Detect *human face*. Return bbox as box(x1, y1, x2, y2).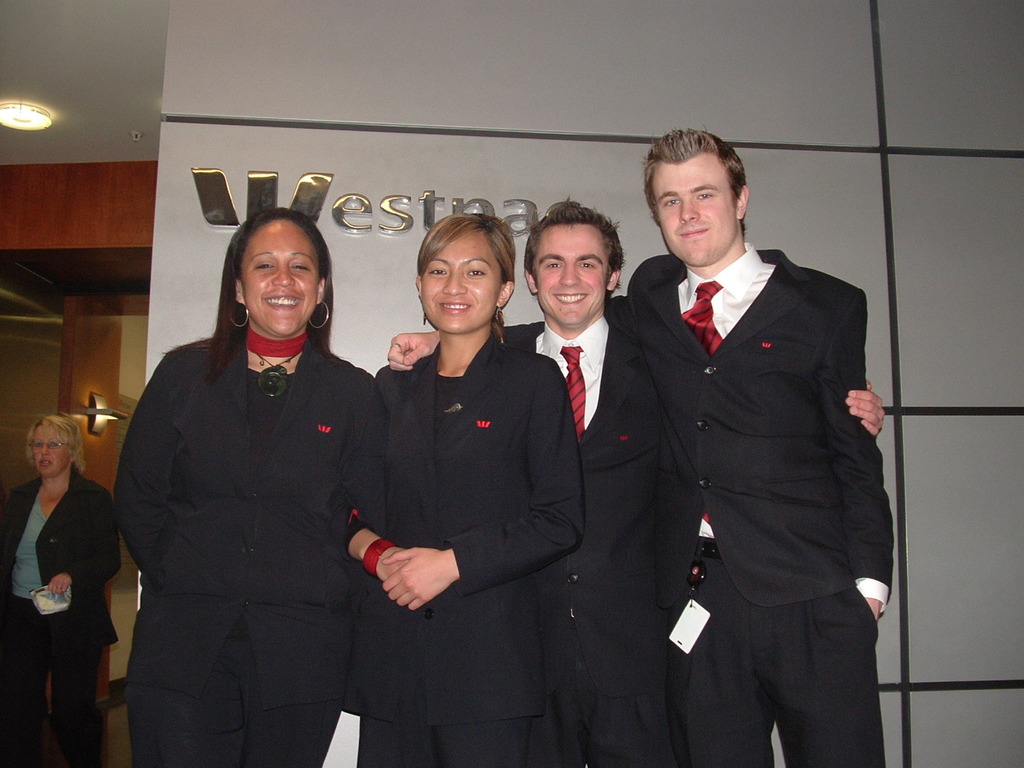
box(655, 165, 734, 266).
